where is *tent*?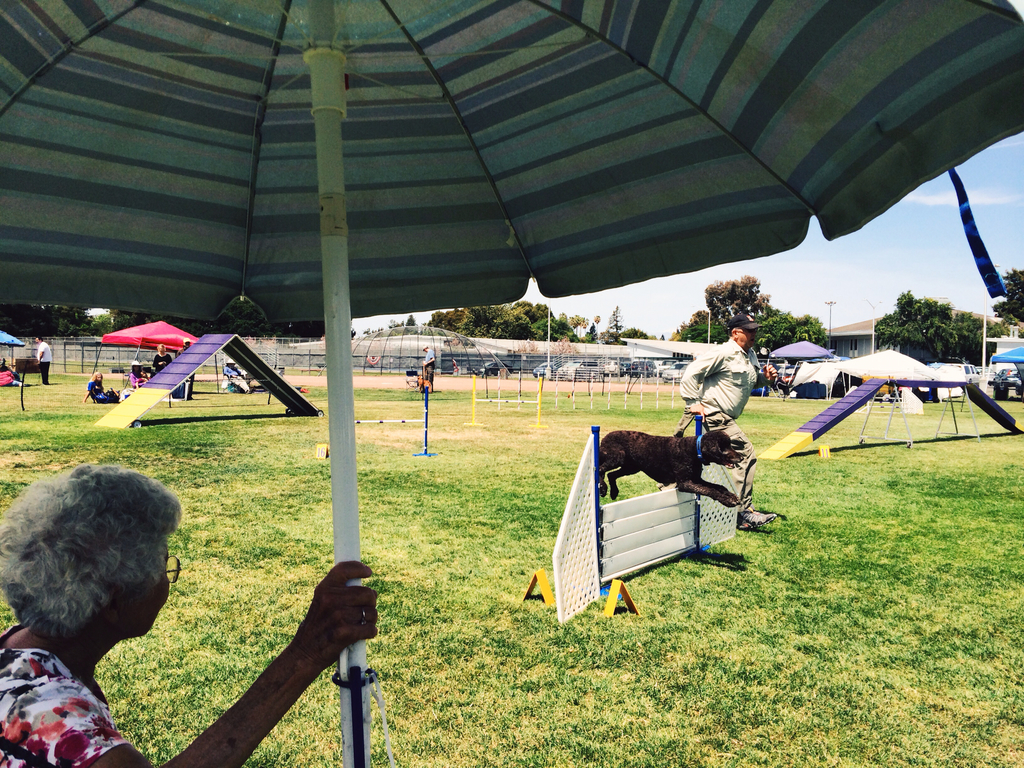
1 0 1021 767.
